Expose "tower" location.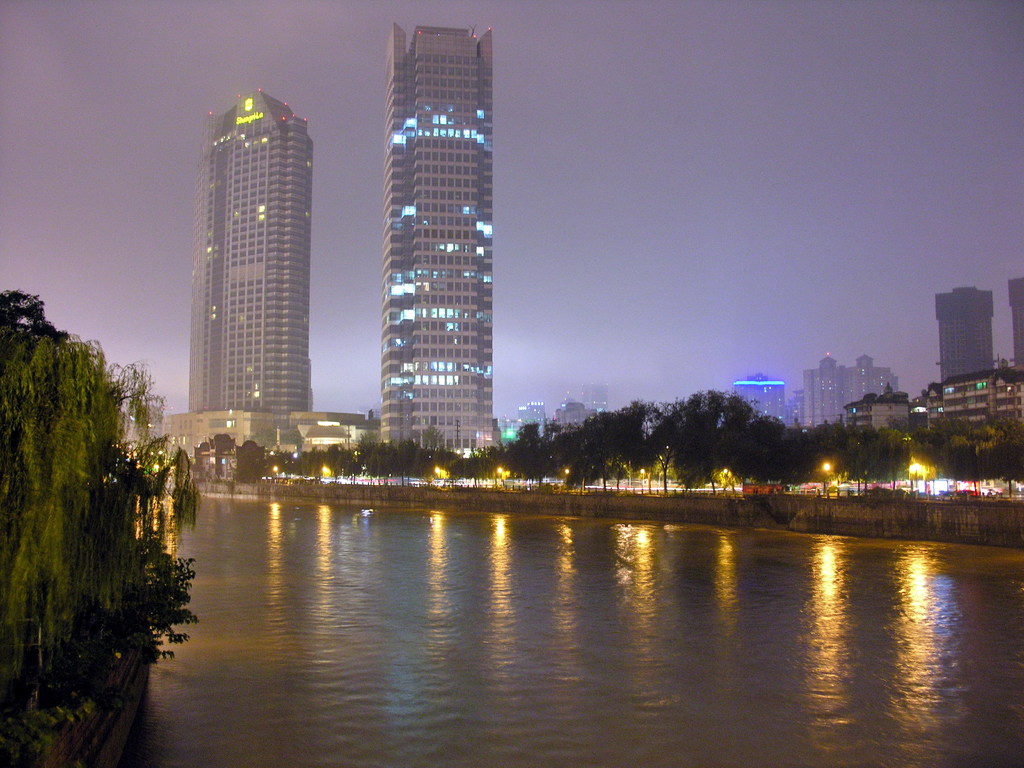
Exposed at {"left": 932, "top": 286, "right": 995, "bottom": 384}.
